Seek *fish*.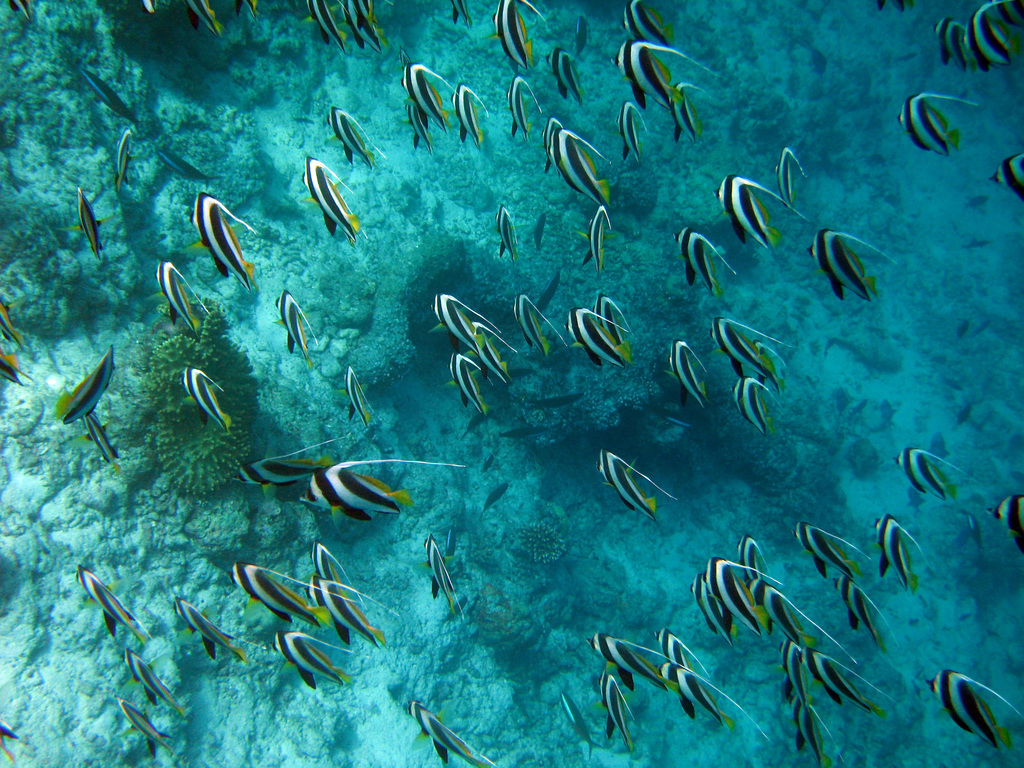
x1=0, y1=296, x2=25, y2=346.
